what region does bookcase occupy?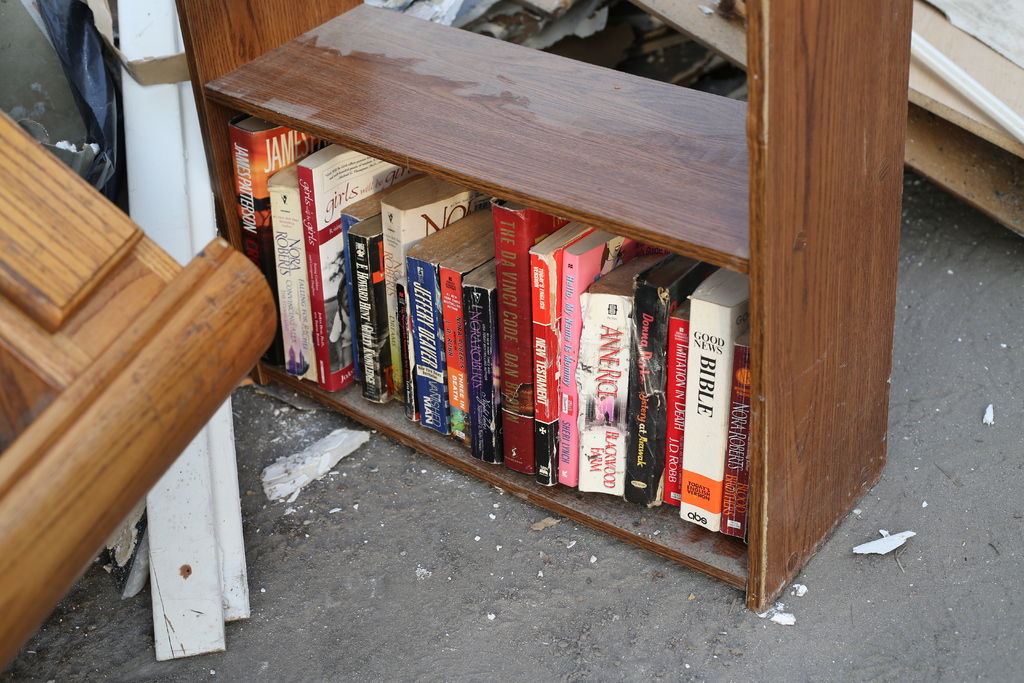
[x1=159, y1=38, x2=906, y2=627].
